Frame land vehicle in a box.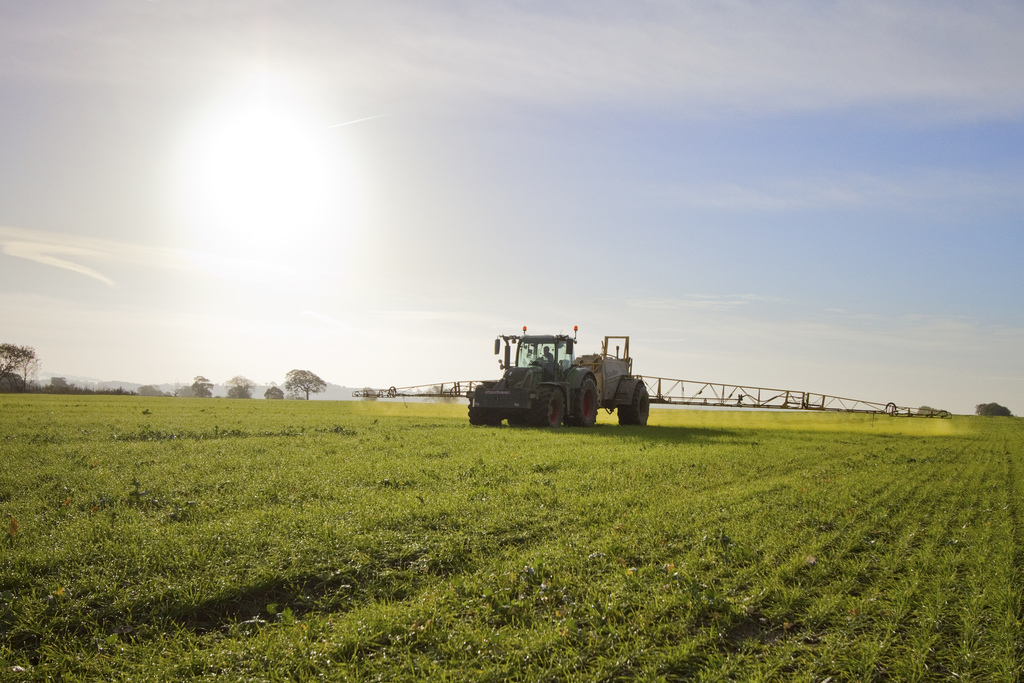
crop(463, 327, 660, 428).
